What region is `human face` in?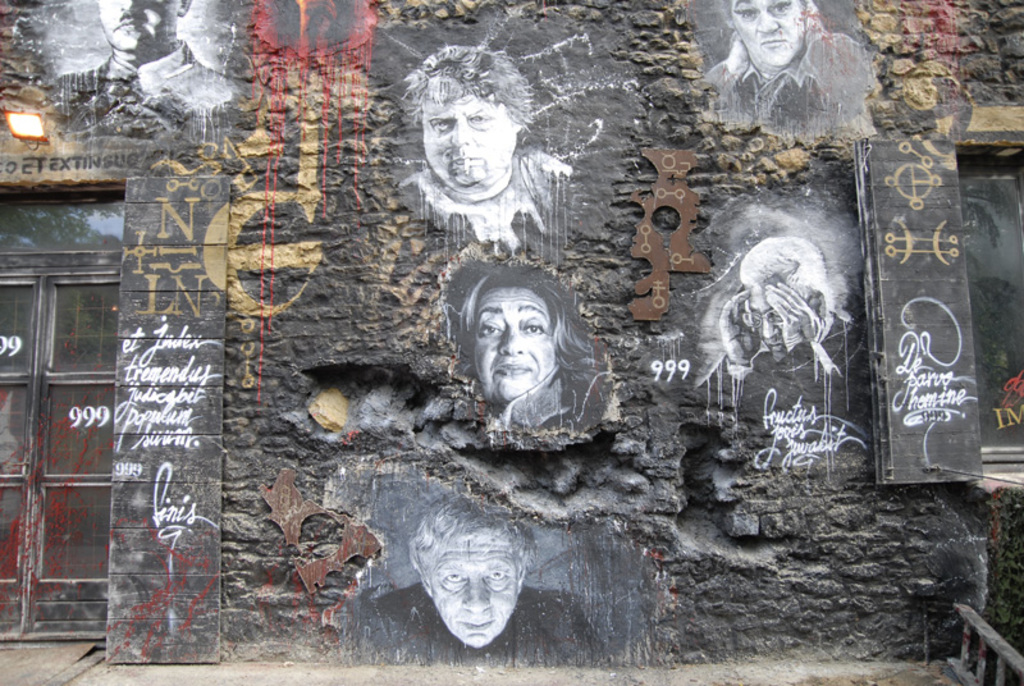
[100,0,180,49].
